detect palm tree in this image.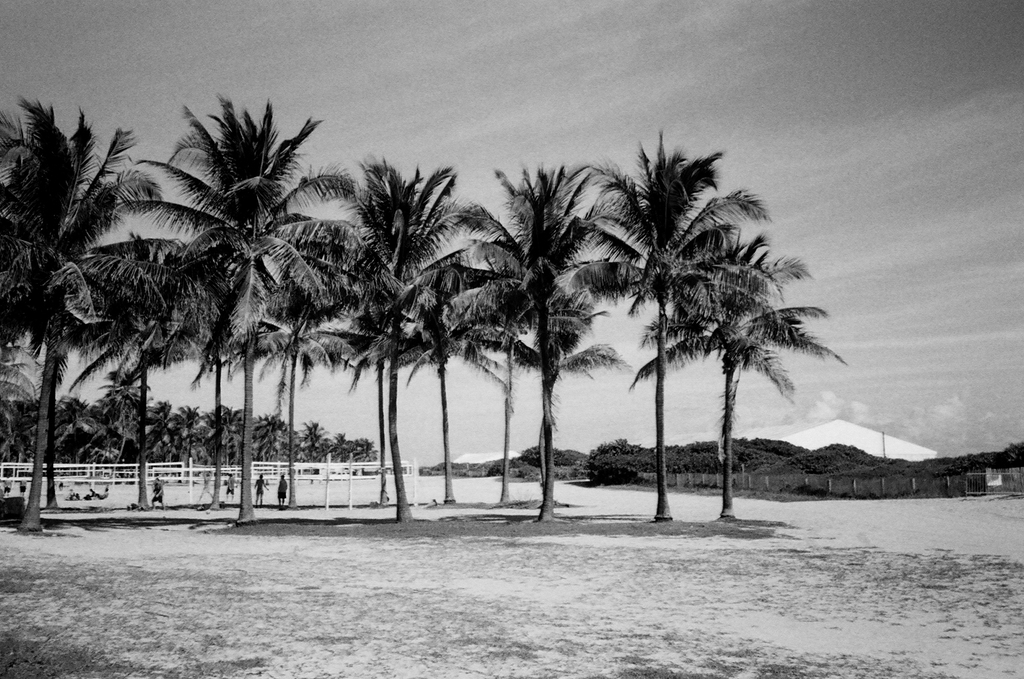
Detection: (x1=607, y1=208, x2=765, y2=437).
